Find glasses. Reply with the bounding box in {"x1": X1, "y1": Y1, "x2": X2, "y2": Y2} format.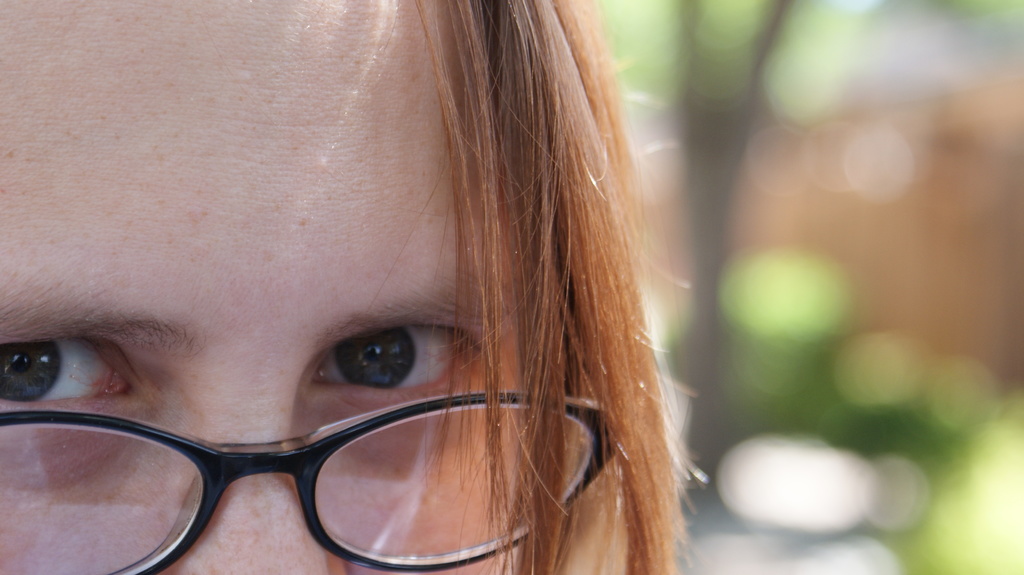
{"x1": 0, "y1": 385, "x2": 629, "y2": 574}.
